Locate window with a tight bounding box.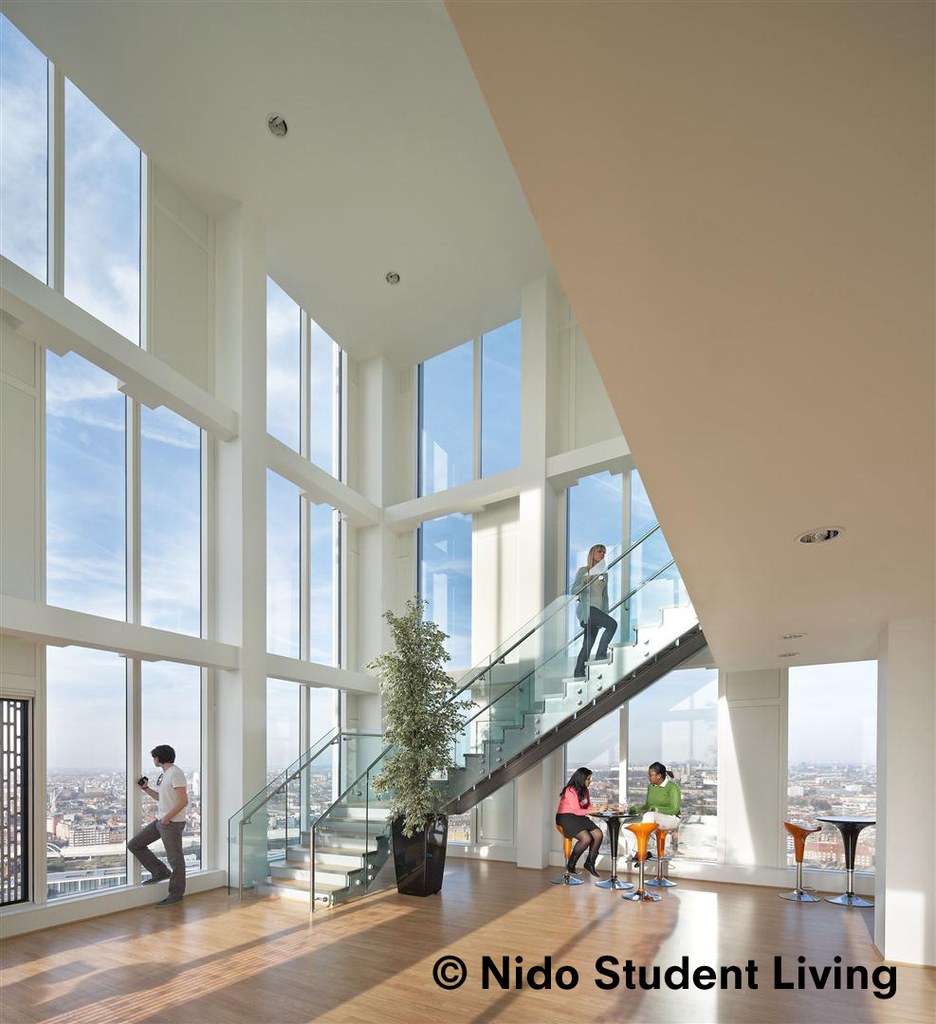
14 96 181 350.
